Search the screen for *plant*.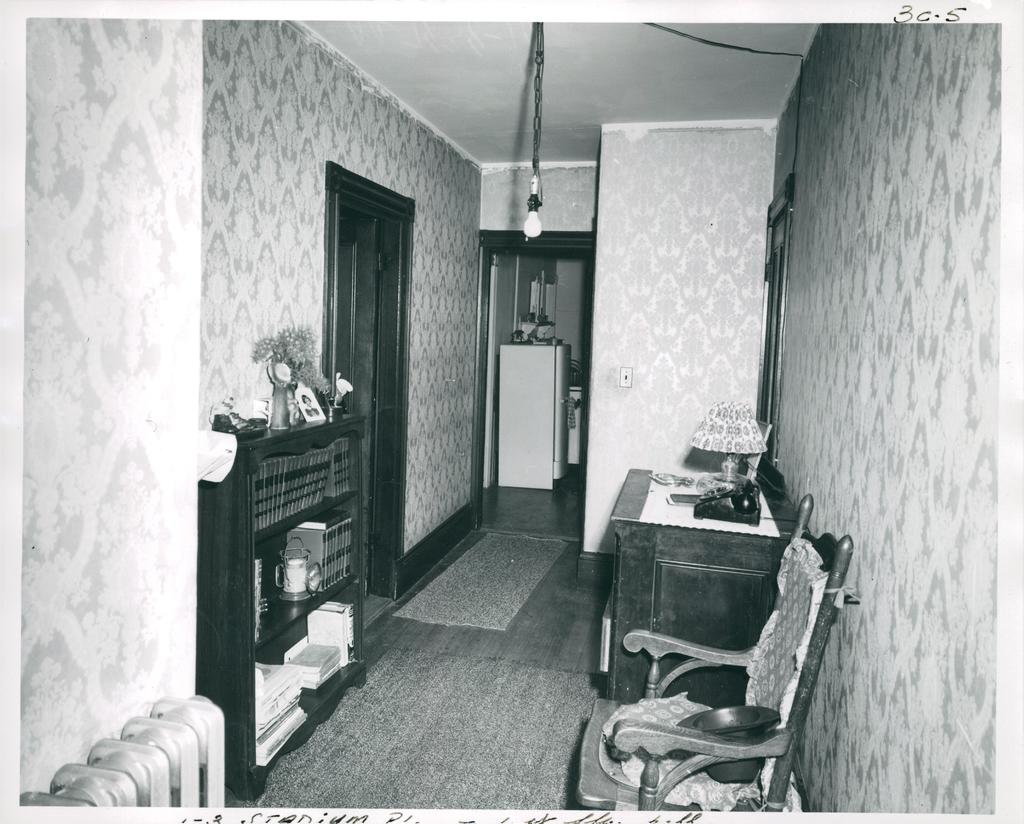
Found at left=251, top=322, right=328, bottom=396.
